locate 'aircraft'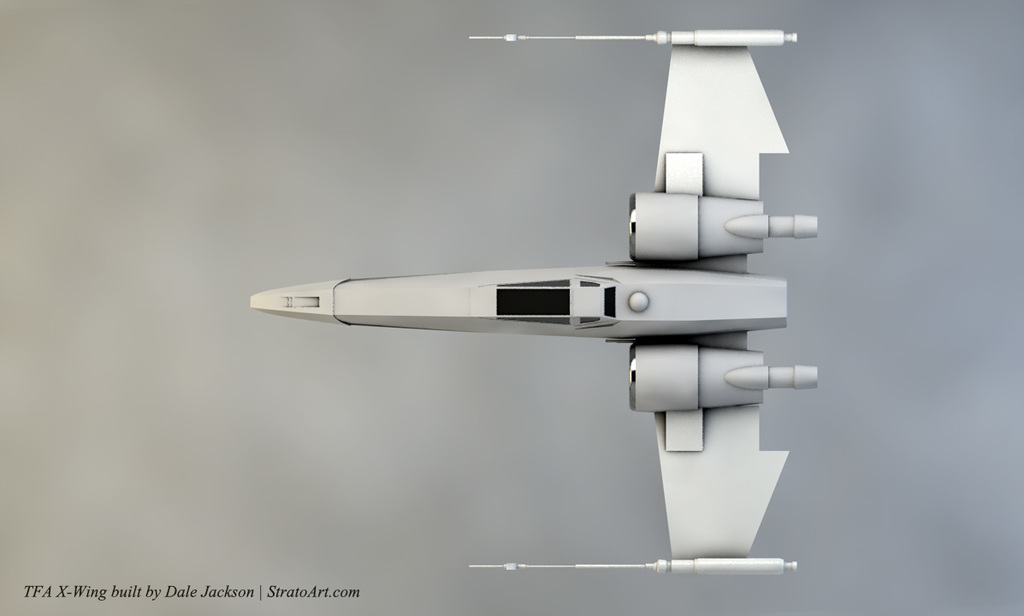
box(250, 77, 844, 615)
